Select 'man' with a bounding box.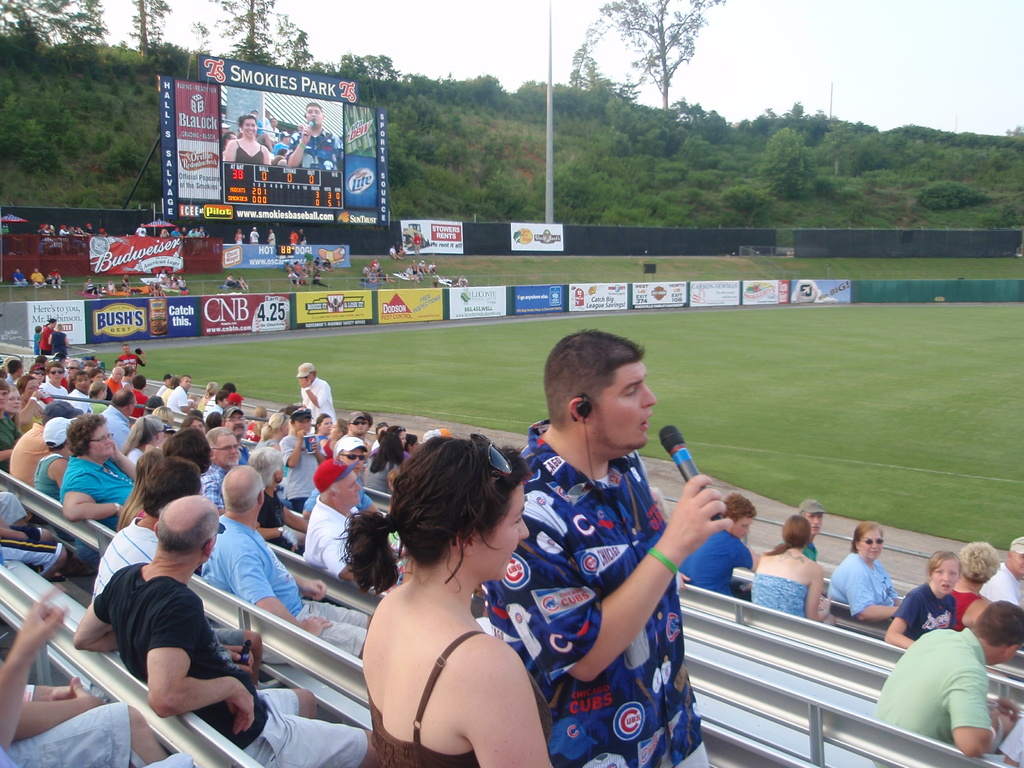
left=221, top=404, right=253, bottom=463.
